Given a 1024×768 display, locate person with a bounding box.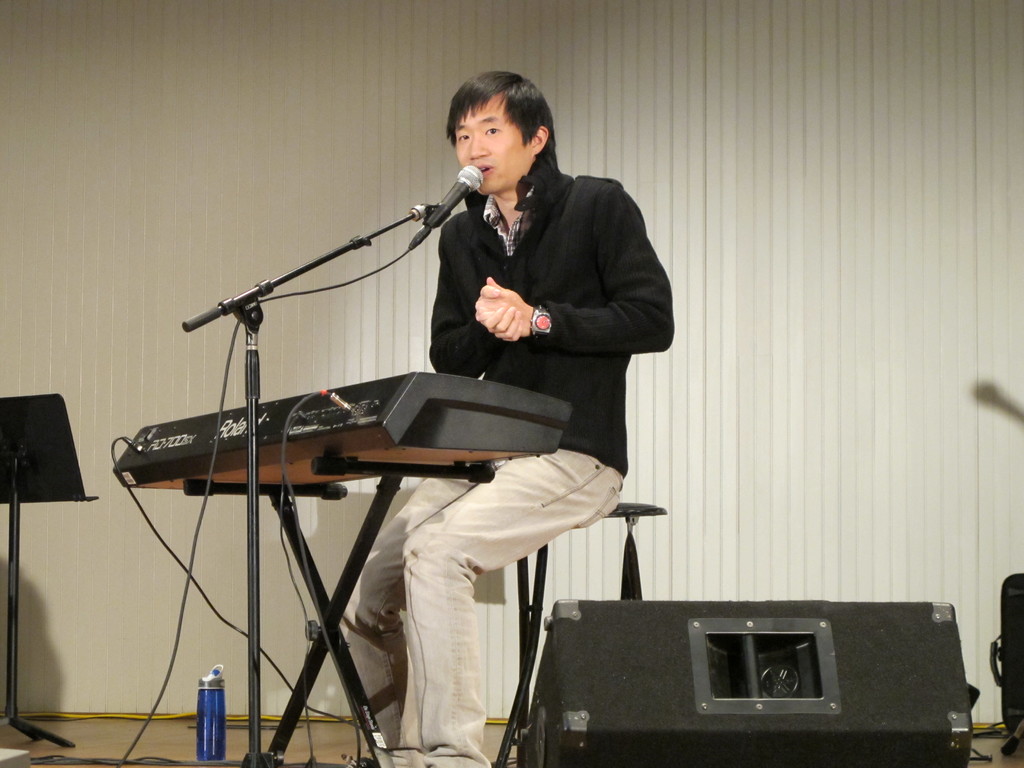
Located: 321:70:677:766.
